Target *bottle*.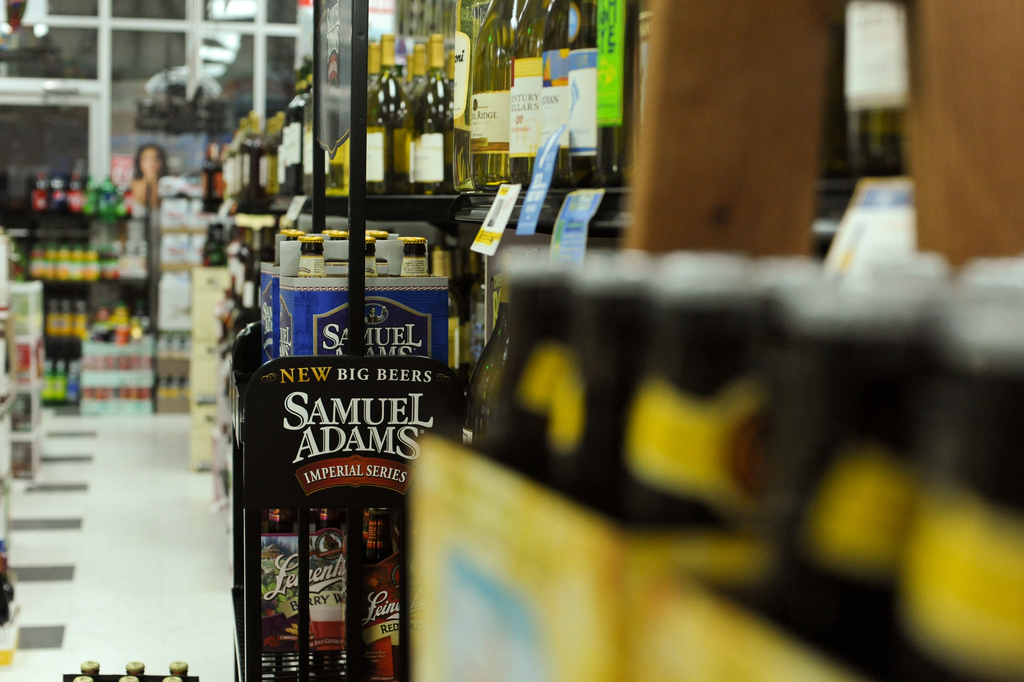
Target region: pyautogui.locateOnScreen(445, 0, 489, 186).
